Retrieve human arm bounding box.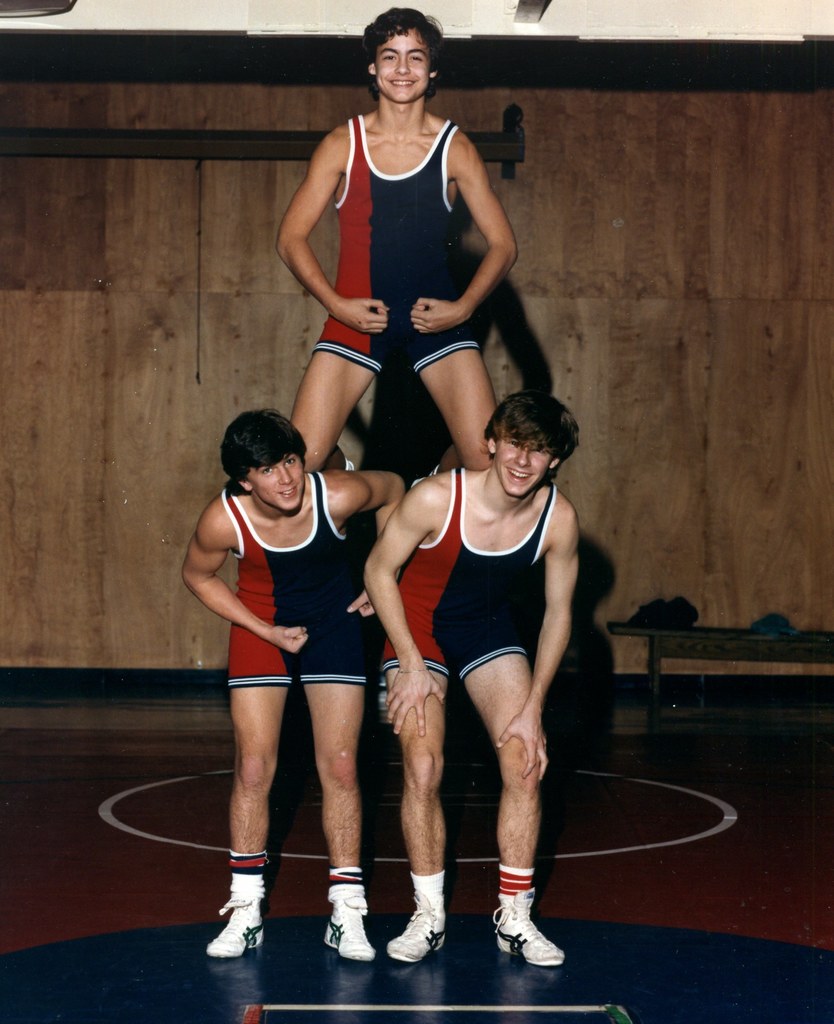
Bounding box: locate(406, 120, 523, 331).
